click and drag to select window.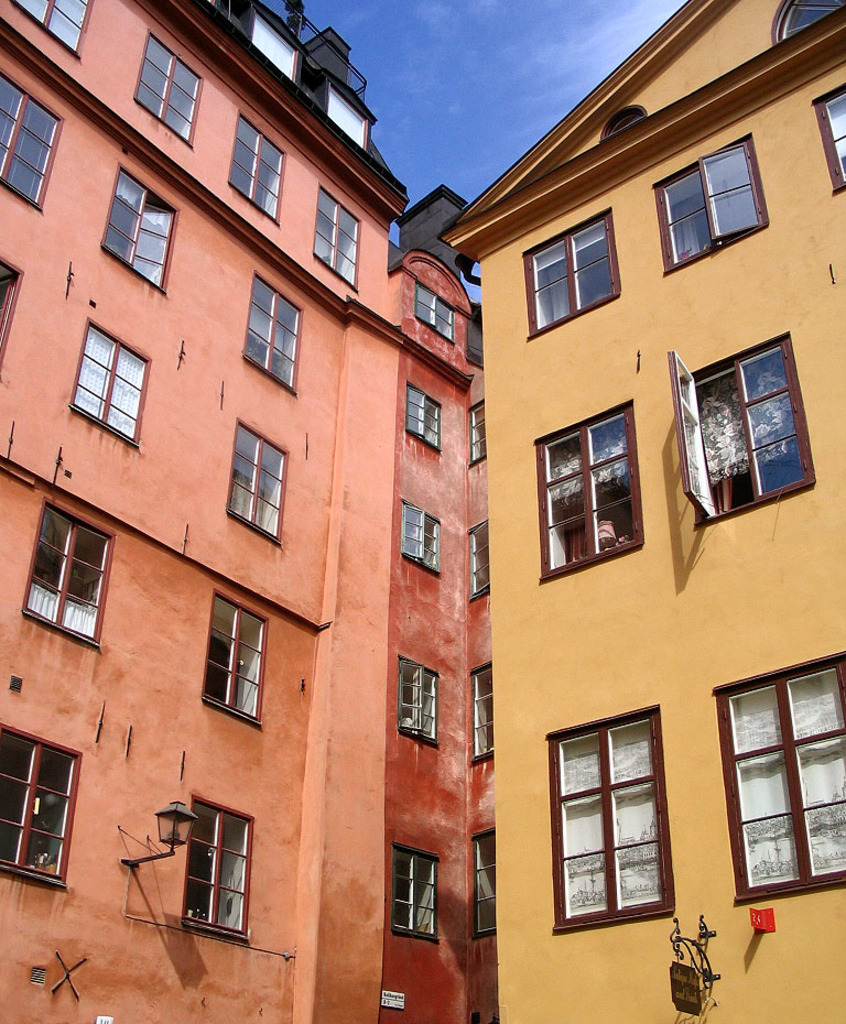
Selection: crop(225, 406, 301, 556).
